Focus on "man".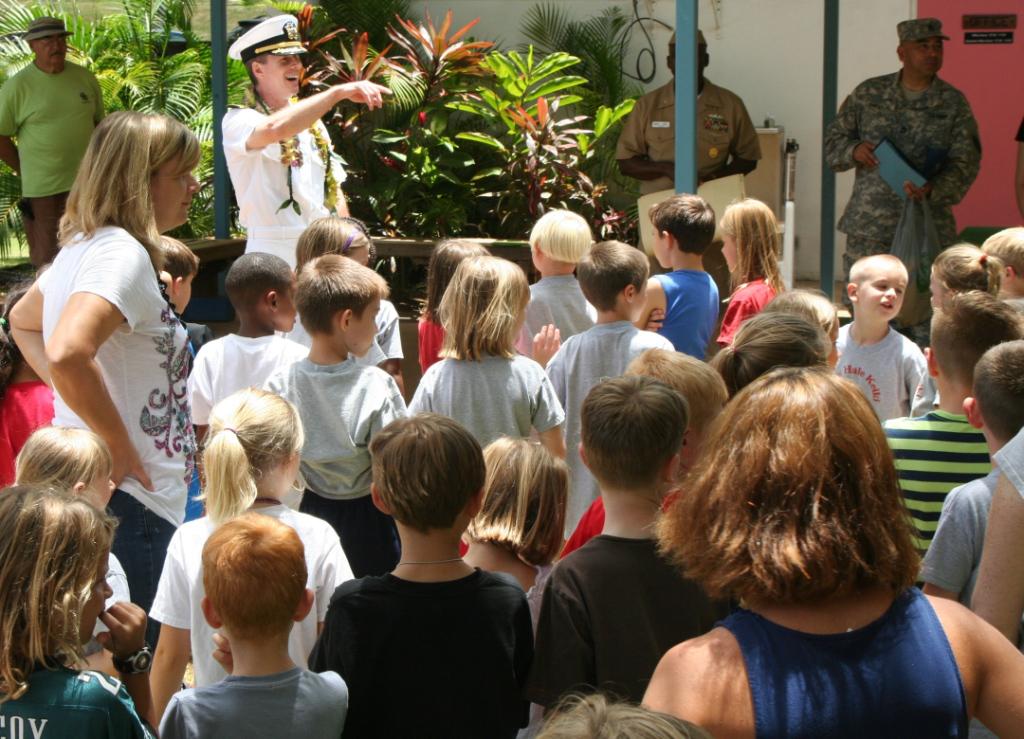
Focused at 839,31,988,267.
